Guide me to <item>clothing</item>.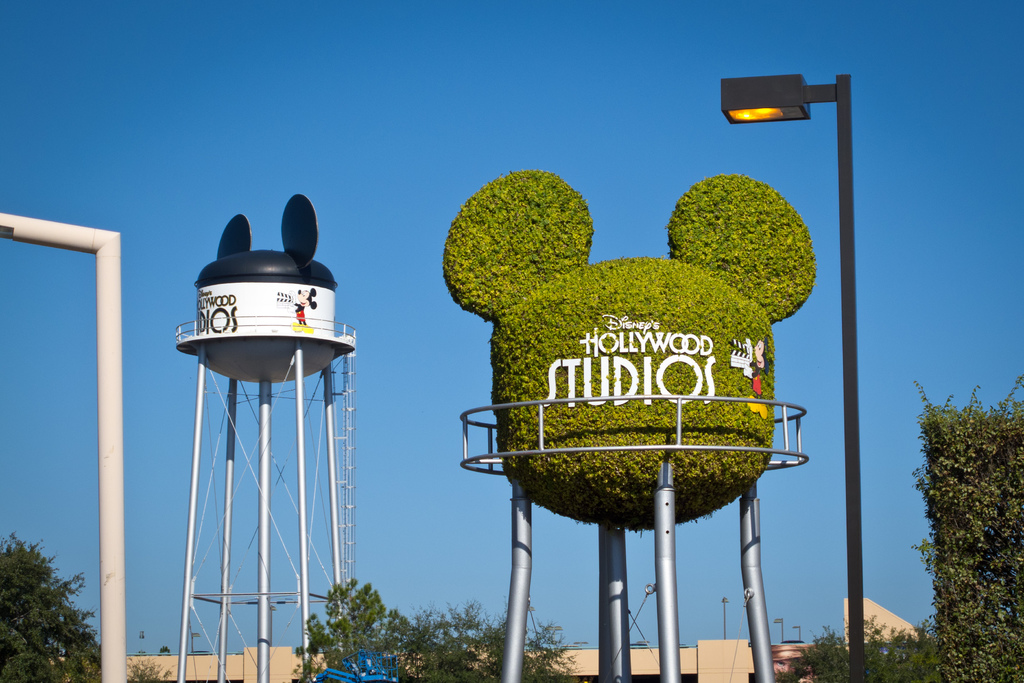
Guidance: [left=751, top=370, right=762, bottom=395].
